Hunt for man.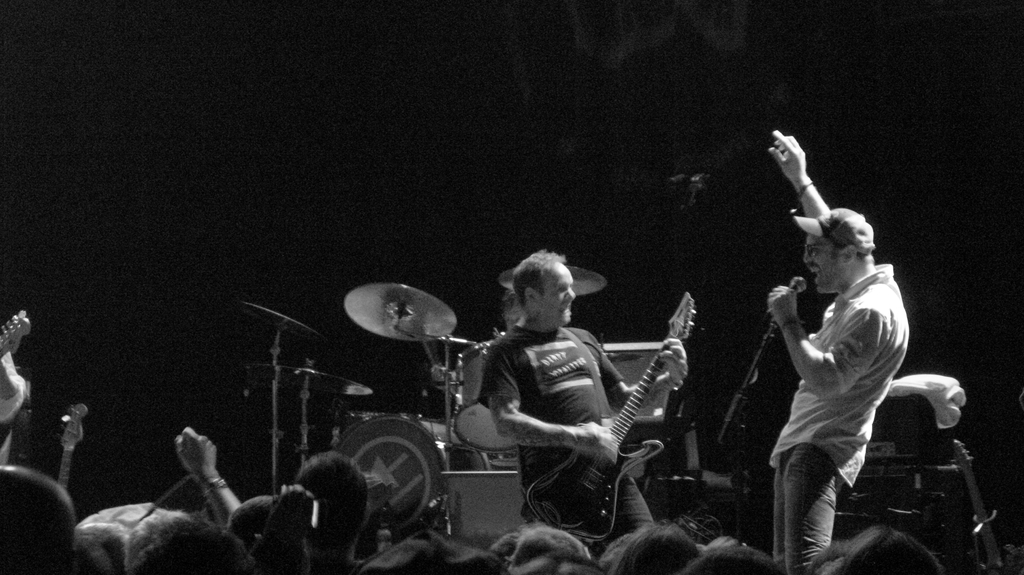
Hunted down at bbox=[767, 129, 912, 574].
